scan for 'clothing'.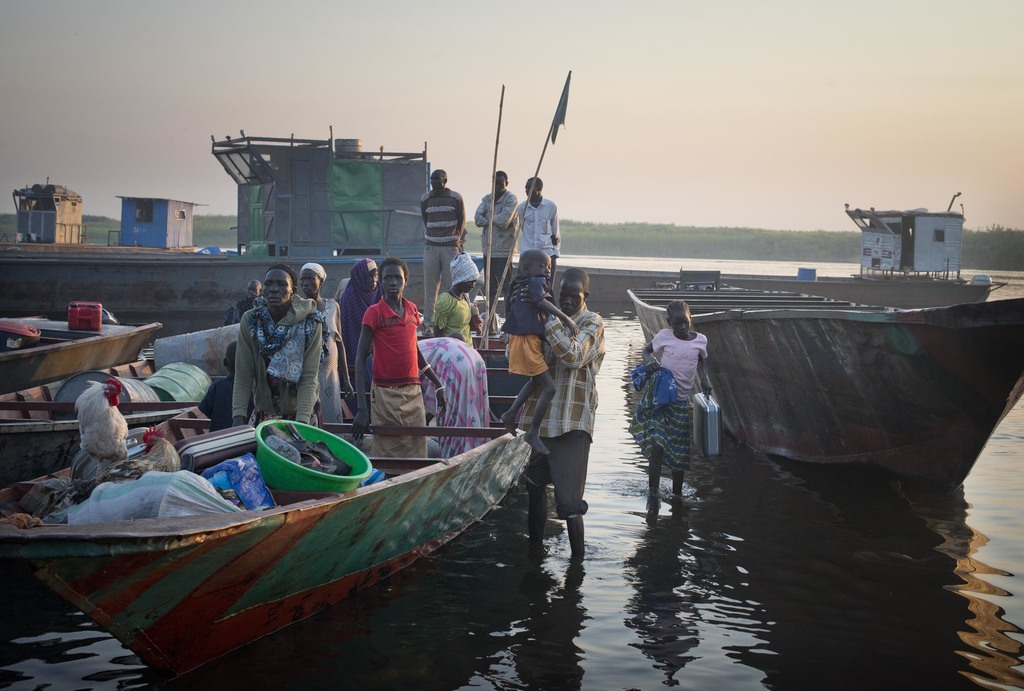
Scan result: 498 275 552 377.
